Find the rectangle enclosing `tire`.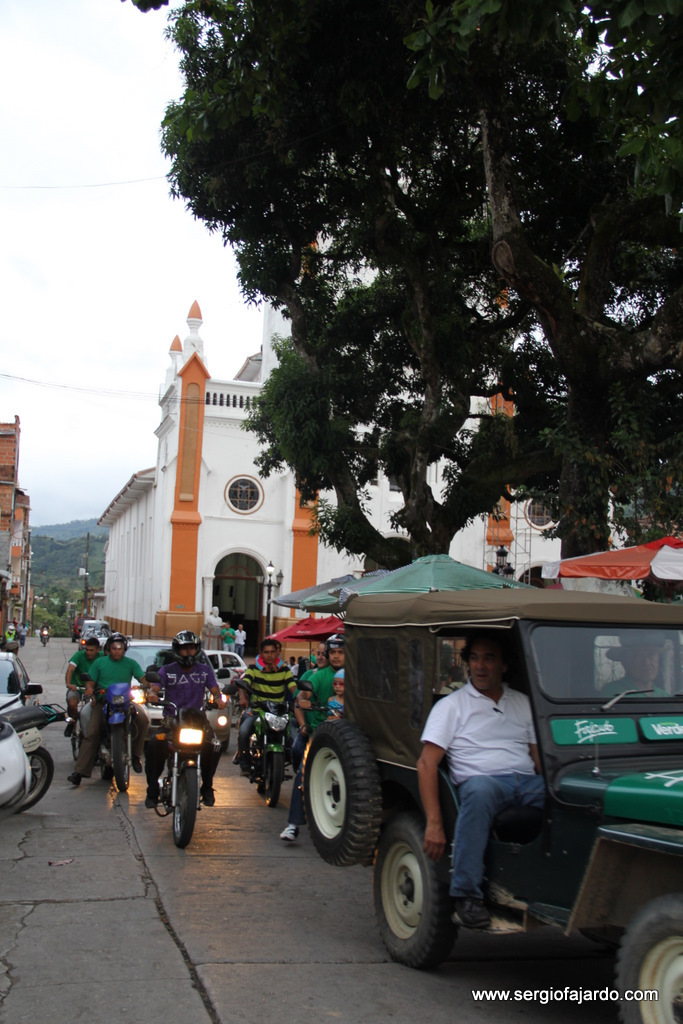
377,822,472,972.
